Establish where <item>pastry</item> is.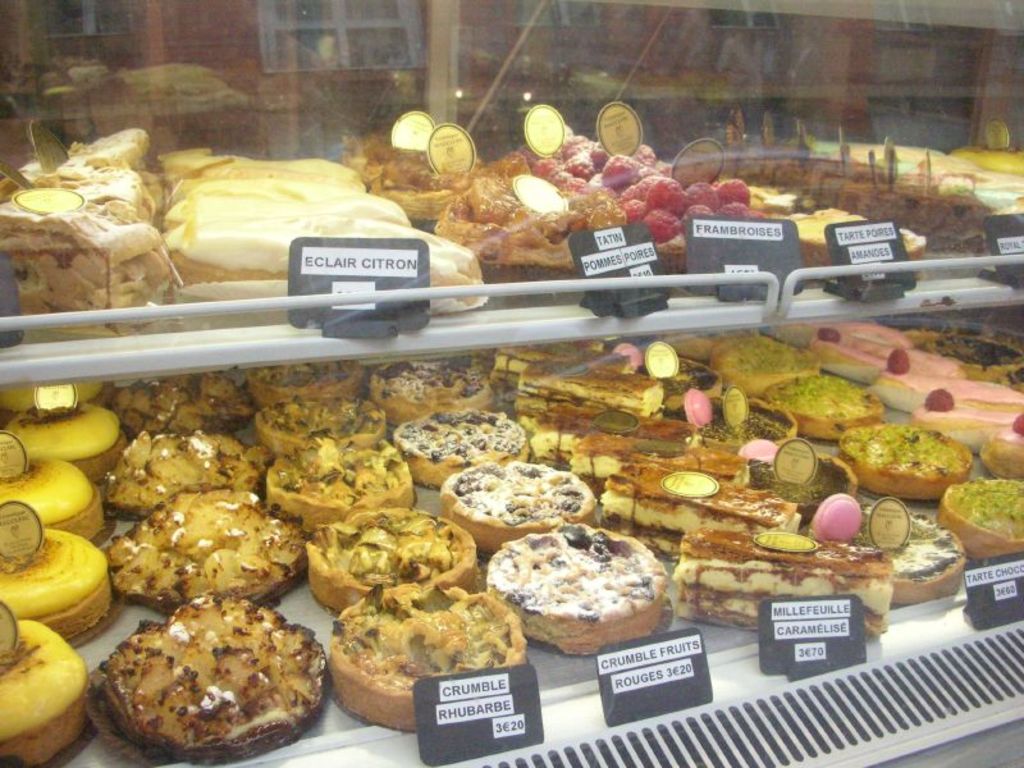
Established at [left=809, top=329, right=952, bottom=376].
